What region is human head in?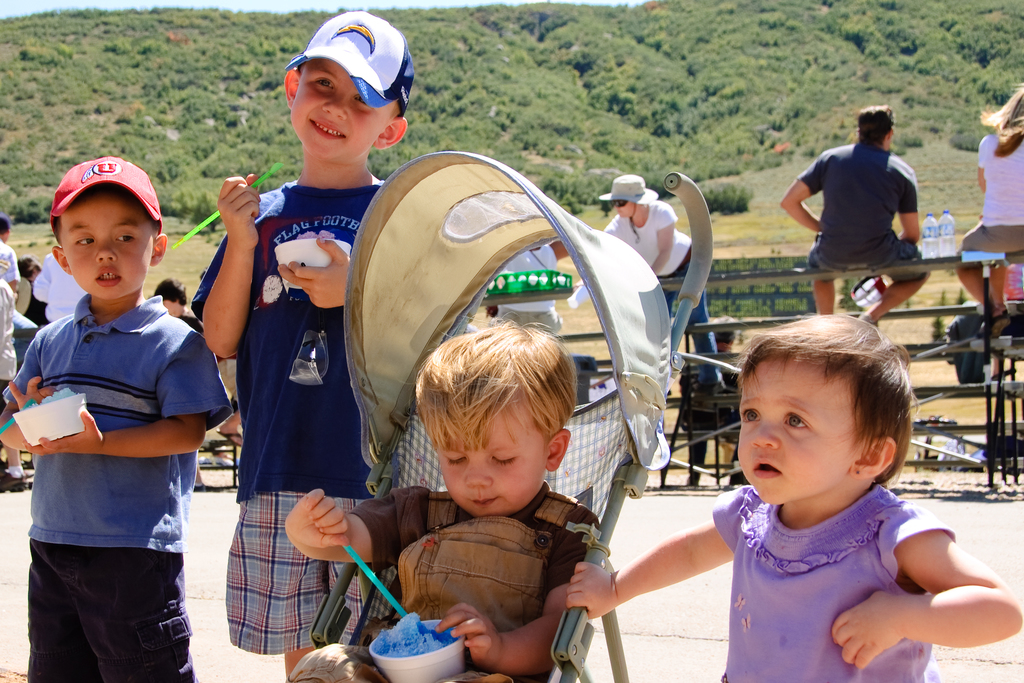
1005,83,1023,129.
